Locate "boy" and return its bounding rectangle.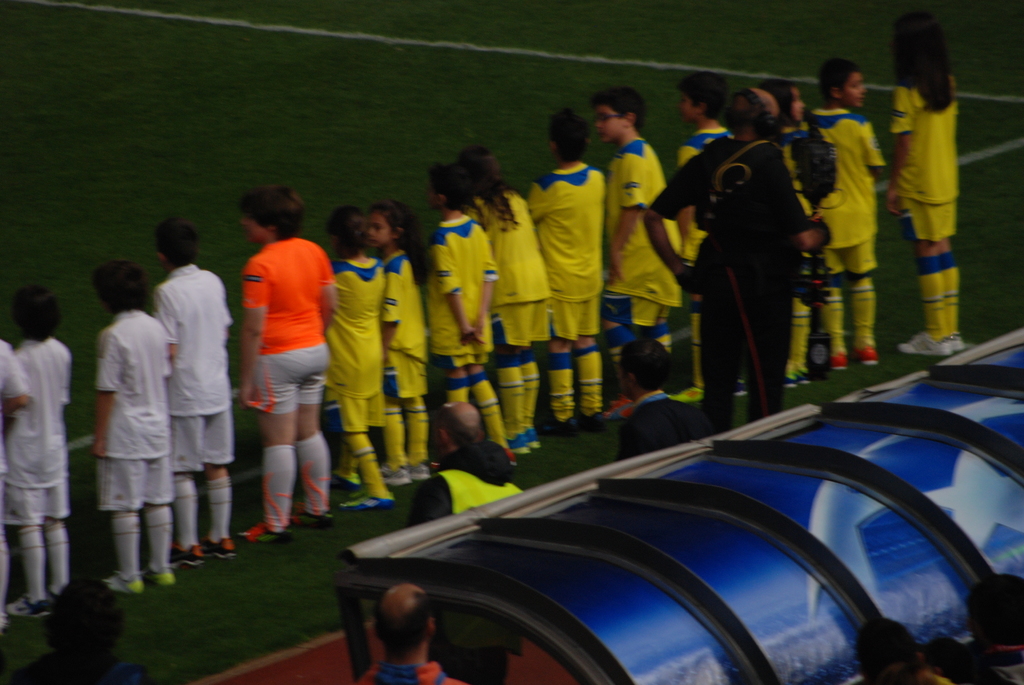
[left=88, top=257, right=170, bottom=587].
